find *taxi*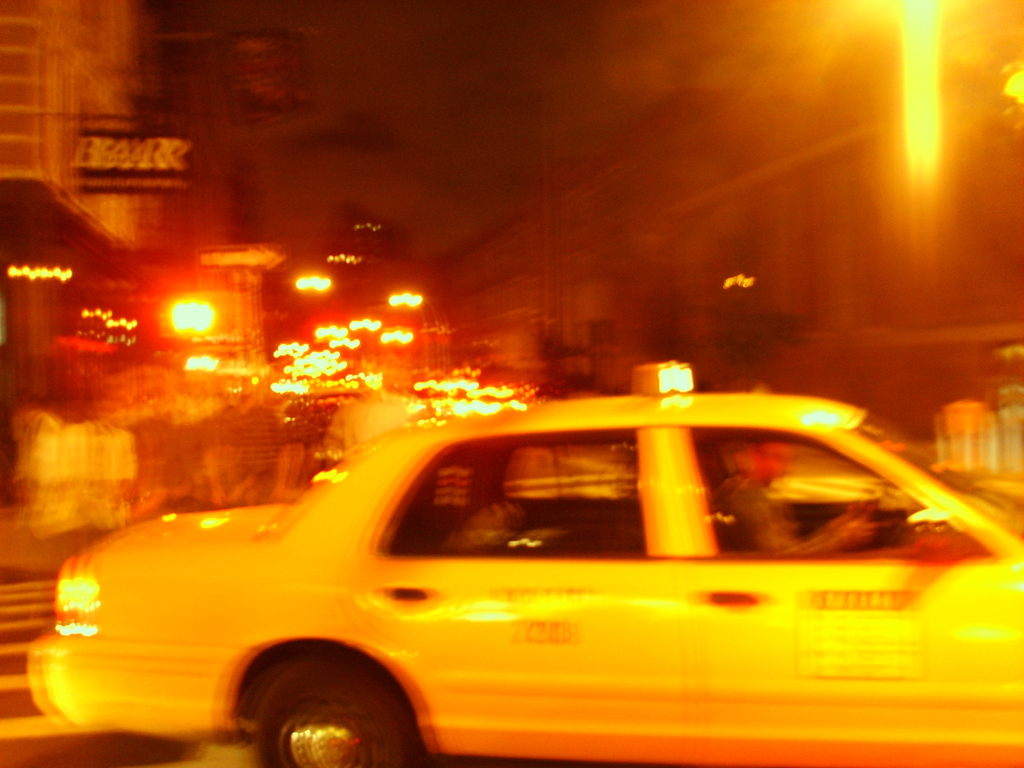
<region>35, 363, 1023, 767</region>
